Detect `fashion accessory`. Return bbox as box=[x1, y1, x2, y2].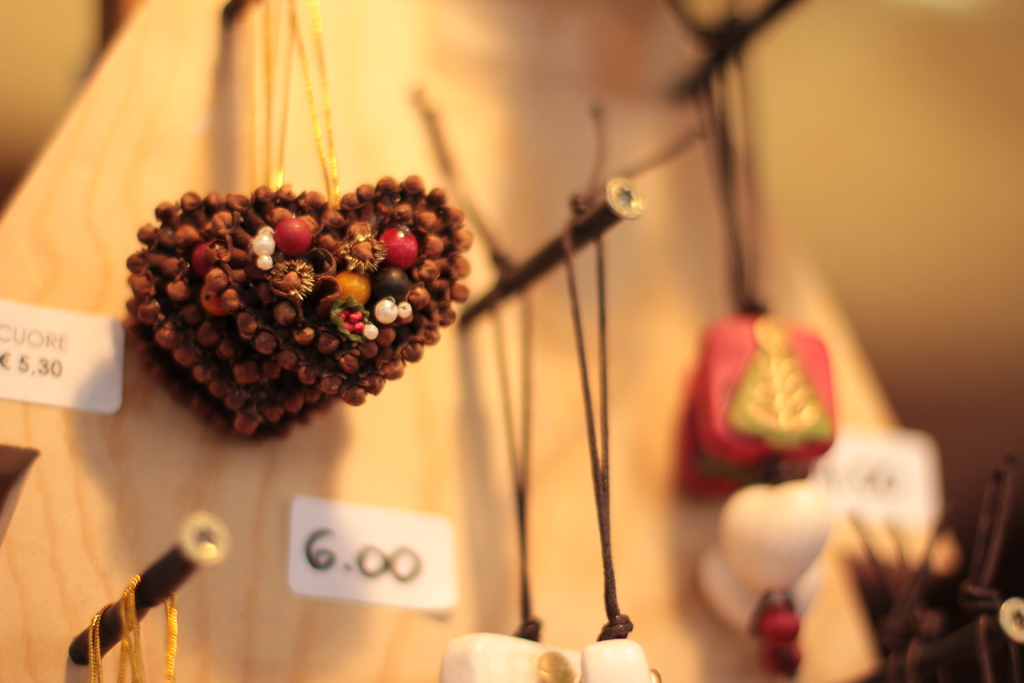
box=[666, 0, 838, 682].
